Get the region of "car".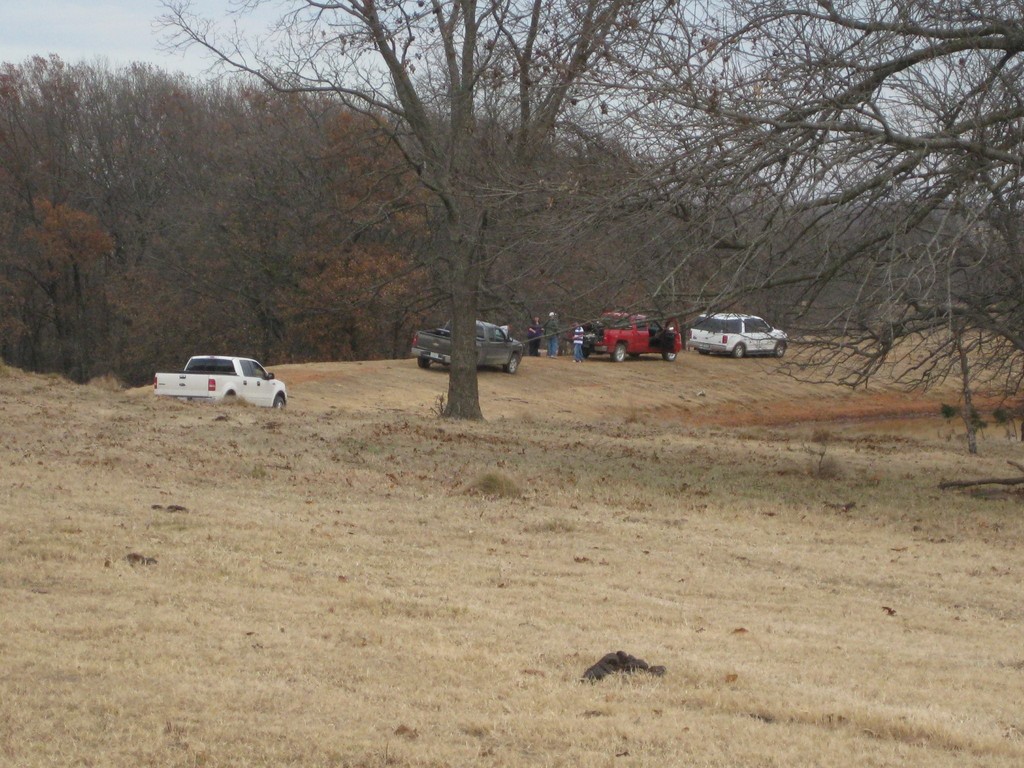
x1=159, y1=348, x2=287, y2=414.
